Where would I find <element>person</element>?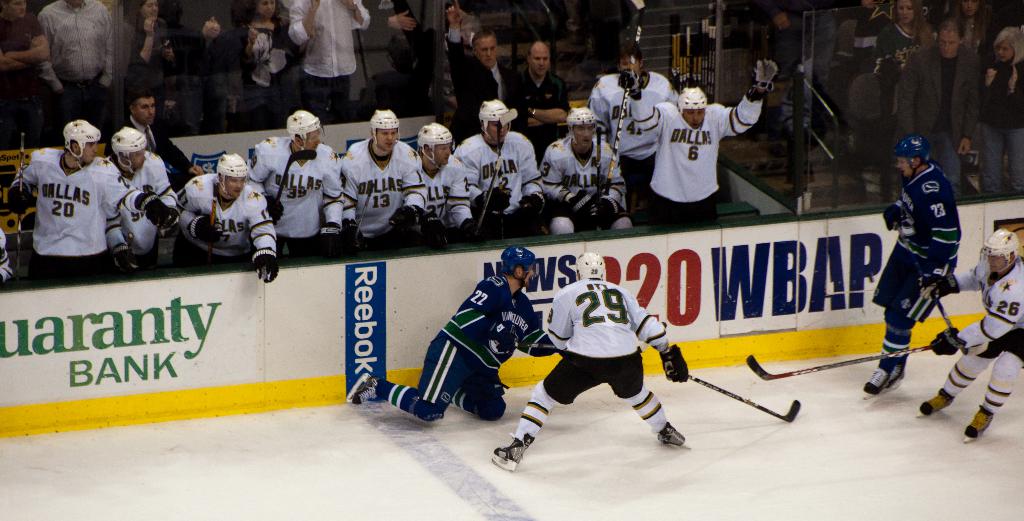
At <region>106, 91, 207, 192</region>.
